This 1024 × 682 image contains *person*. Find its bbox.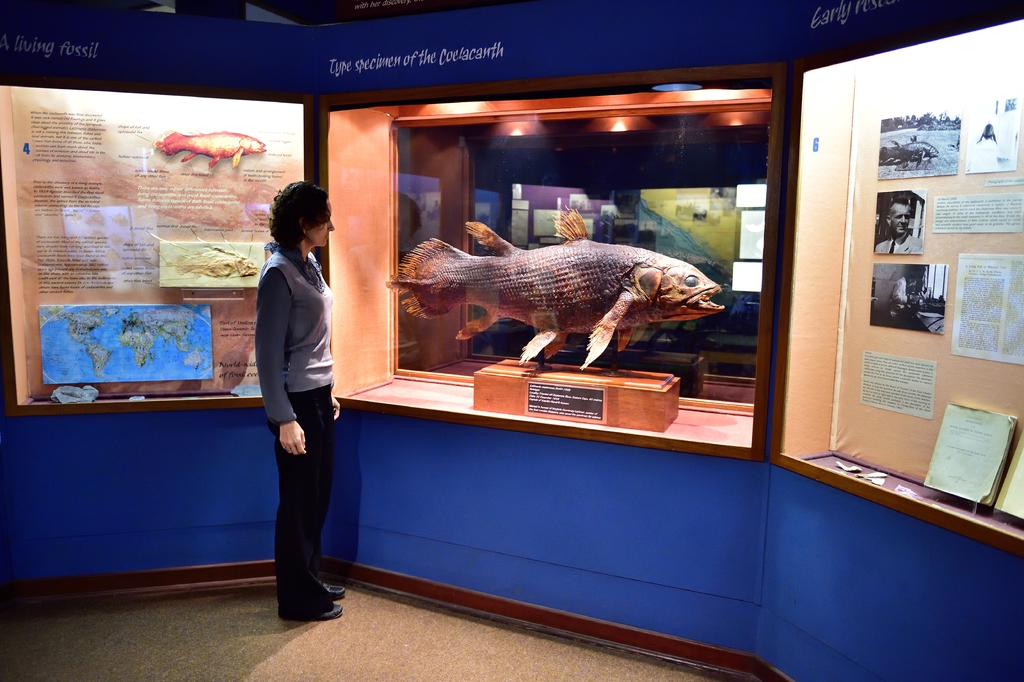
873,195,922,262.
